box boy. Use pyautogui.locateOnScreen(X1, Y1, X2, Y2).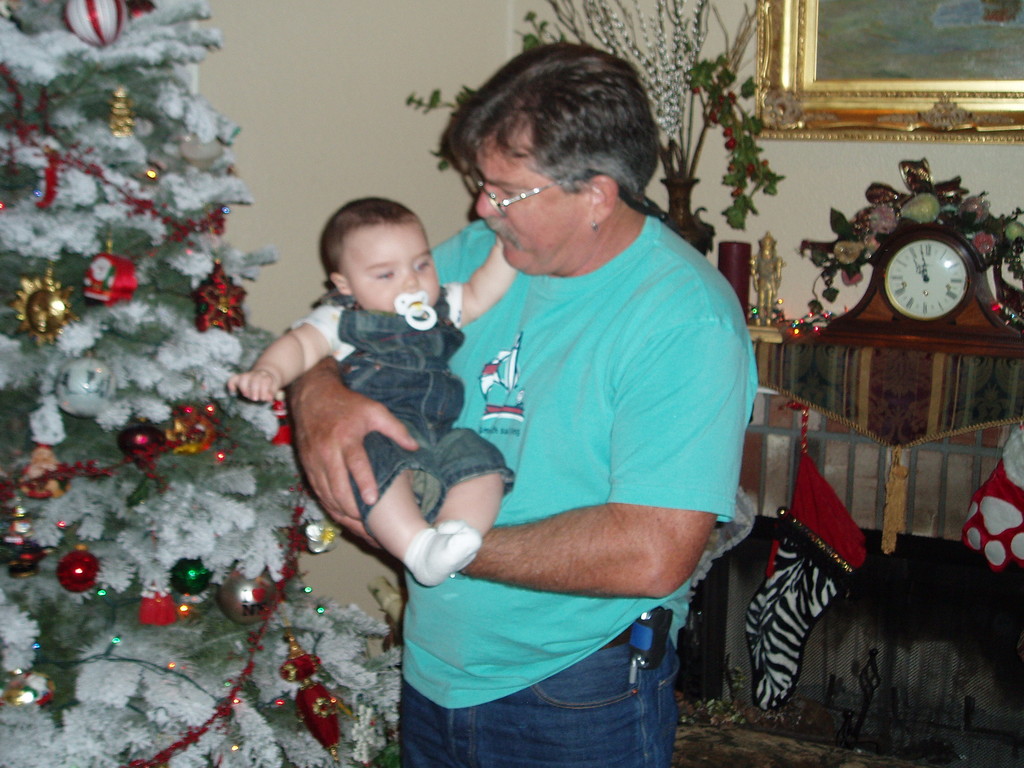
pyautogui.locateOnScreen(232, 194, 526, 575).
